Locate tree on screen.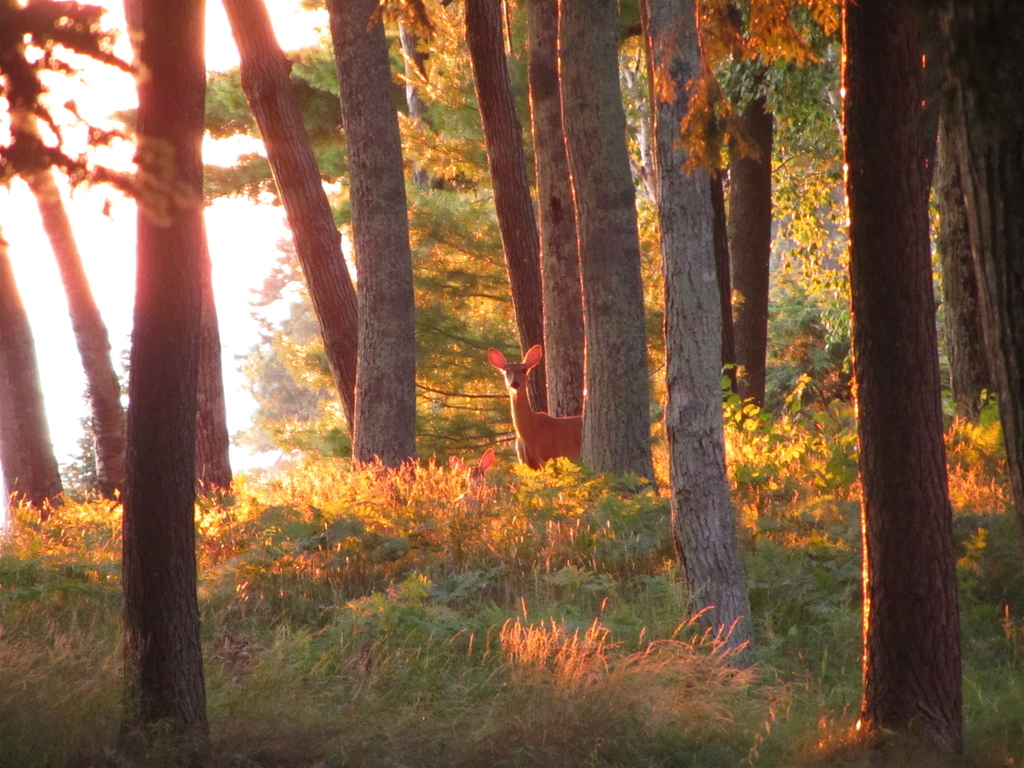
On screen at 109:0:220:767.
